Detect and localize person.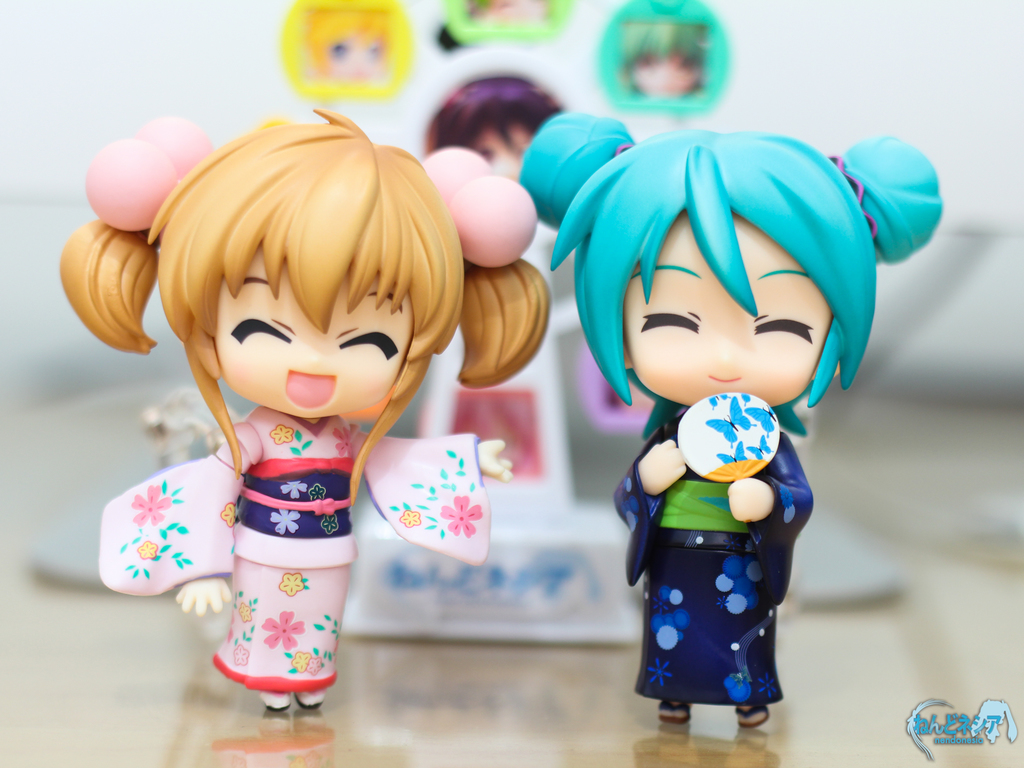
Localized at [x1=432, y1=72, x2=580, y2=502].
